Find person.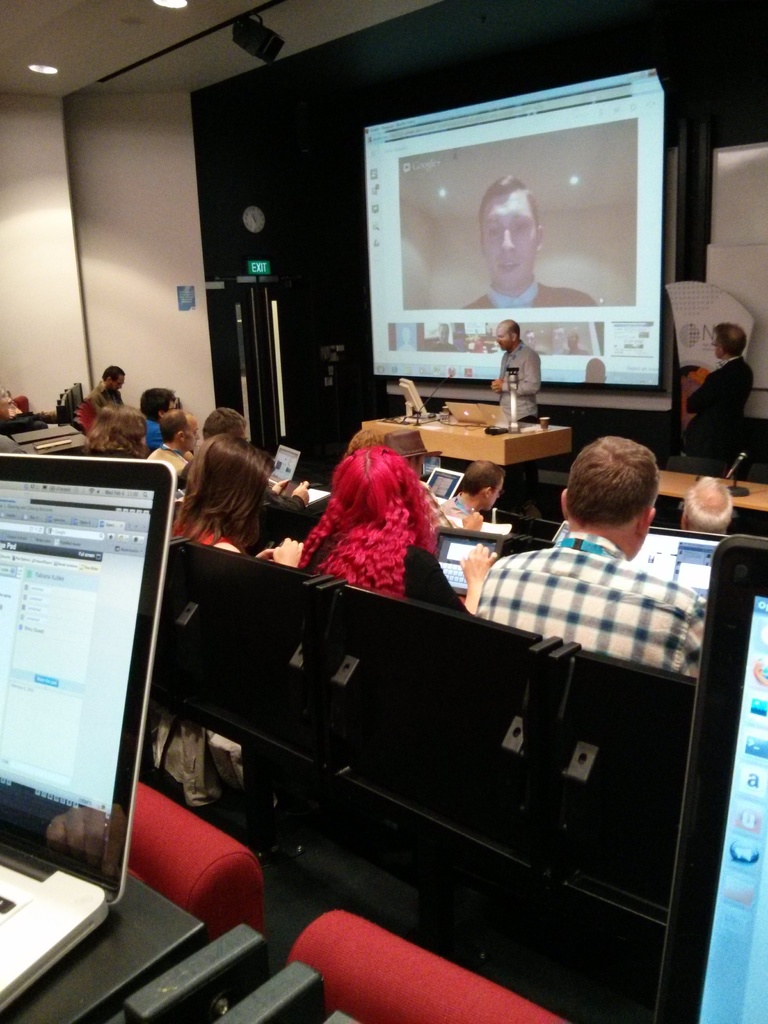
(left=466, top=171, right=596, bottom=311).
